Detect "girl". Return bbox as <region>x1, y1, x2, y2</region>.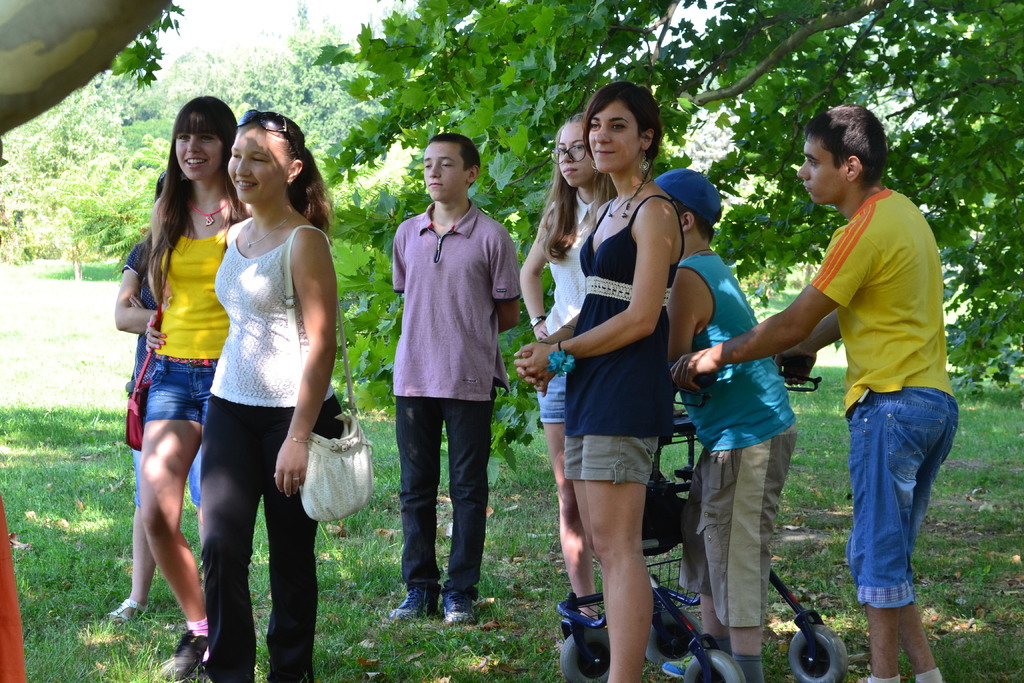
<region>200, 107, 345, 682</region>.
